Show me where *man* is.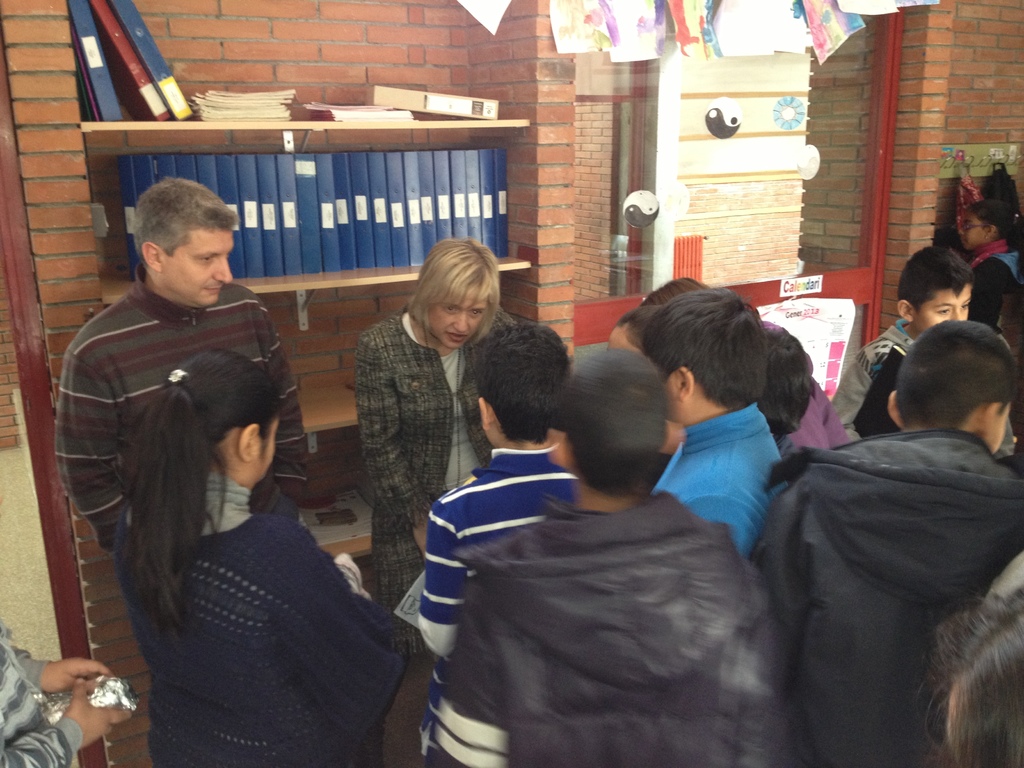
*man* is at locate(756, 291, 1023, 758).
